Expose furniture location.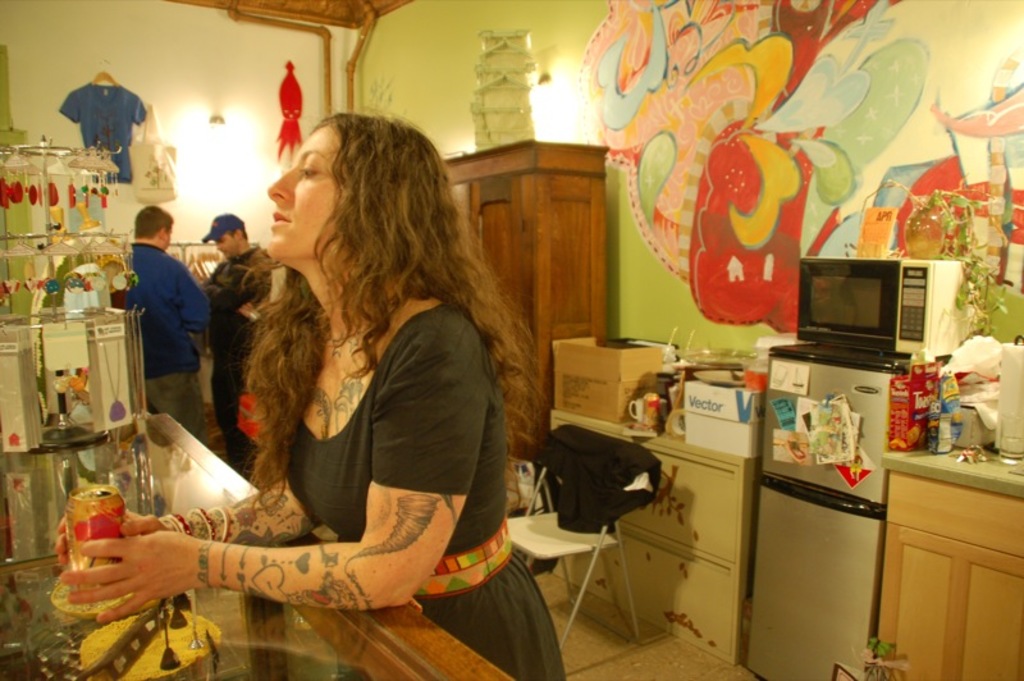
Exposed at <bbox>506, 425, 666, 650</bbox>.
